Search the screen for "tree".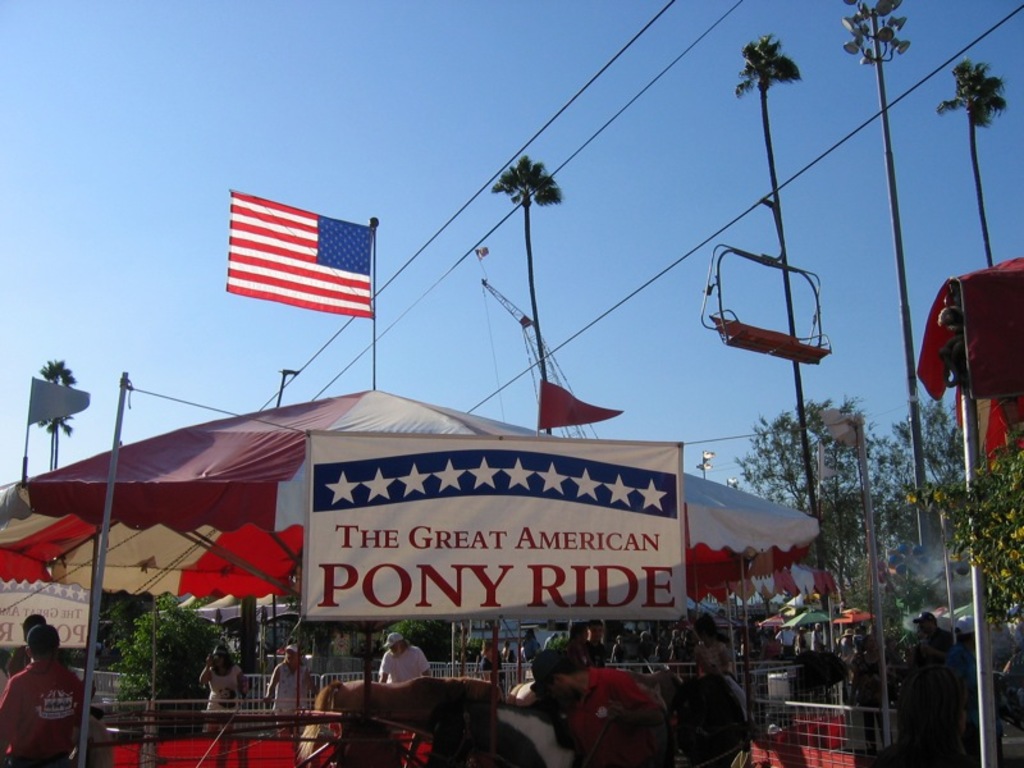
Found at pyautogui.locateOnScreen(728, 394, 887, 604).
